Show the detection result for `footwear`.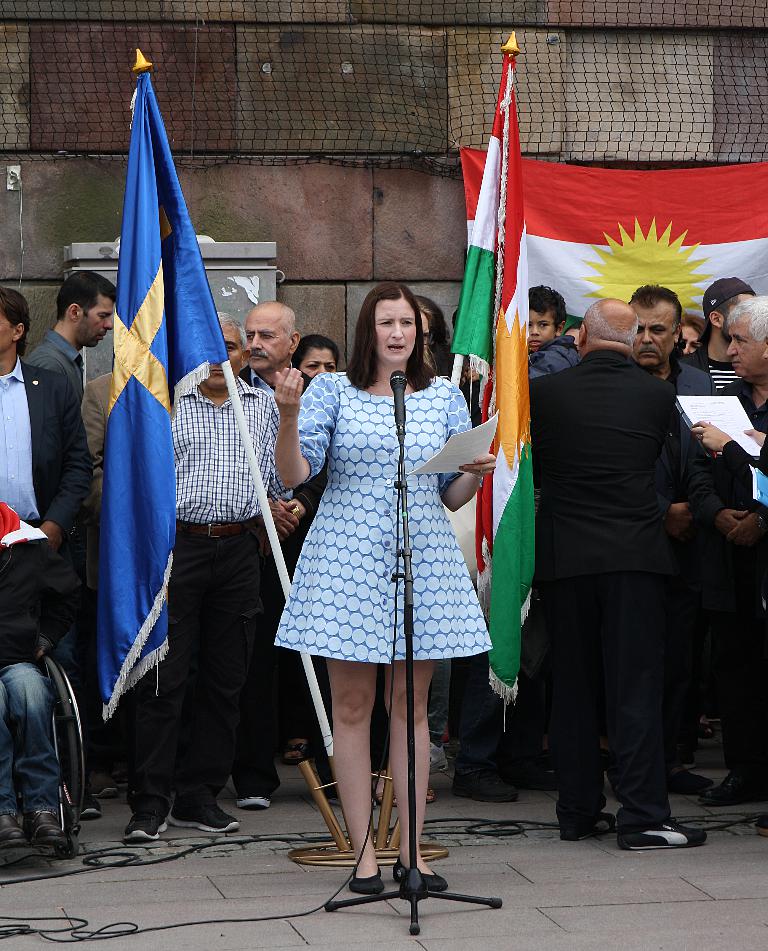
[x1=562, y1=802, x2=617, y2=836].
